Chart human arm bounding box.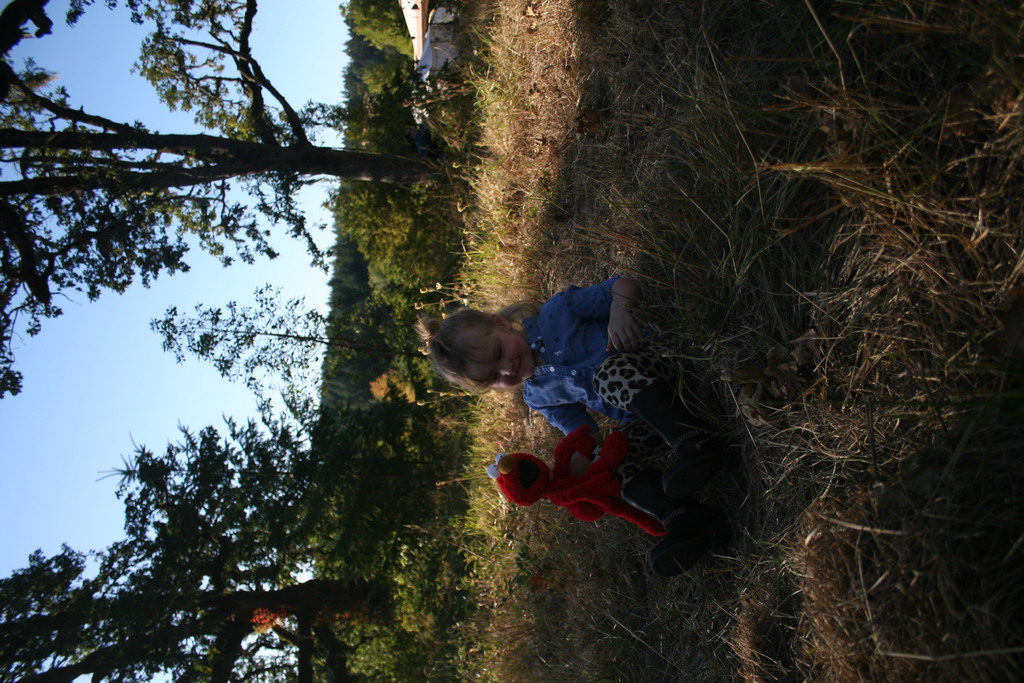
Charted: [517, 391, 592, 489].
